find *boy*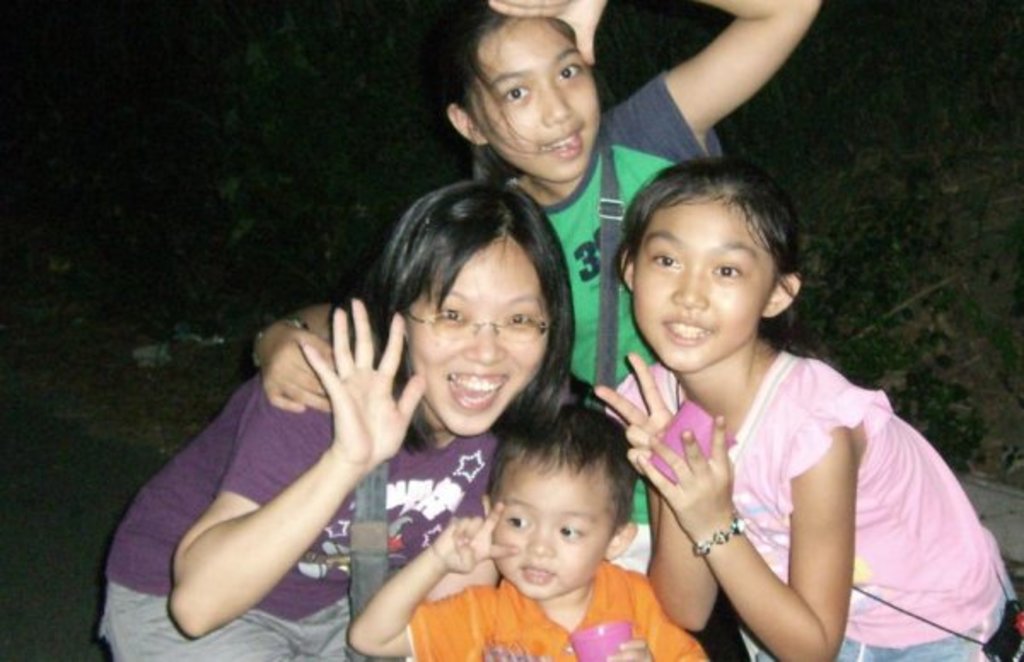
398 416 681 655
